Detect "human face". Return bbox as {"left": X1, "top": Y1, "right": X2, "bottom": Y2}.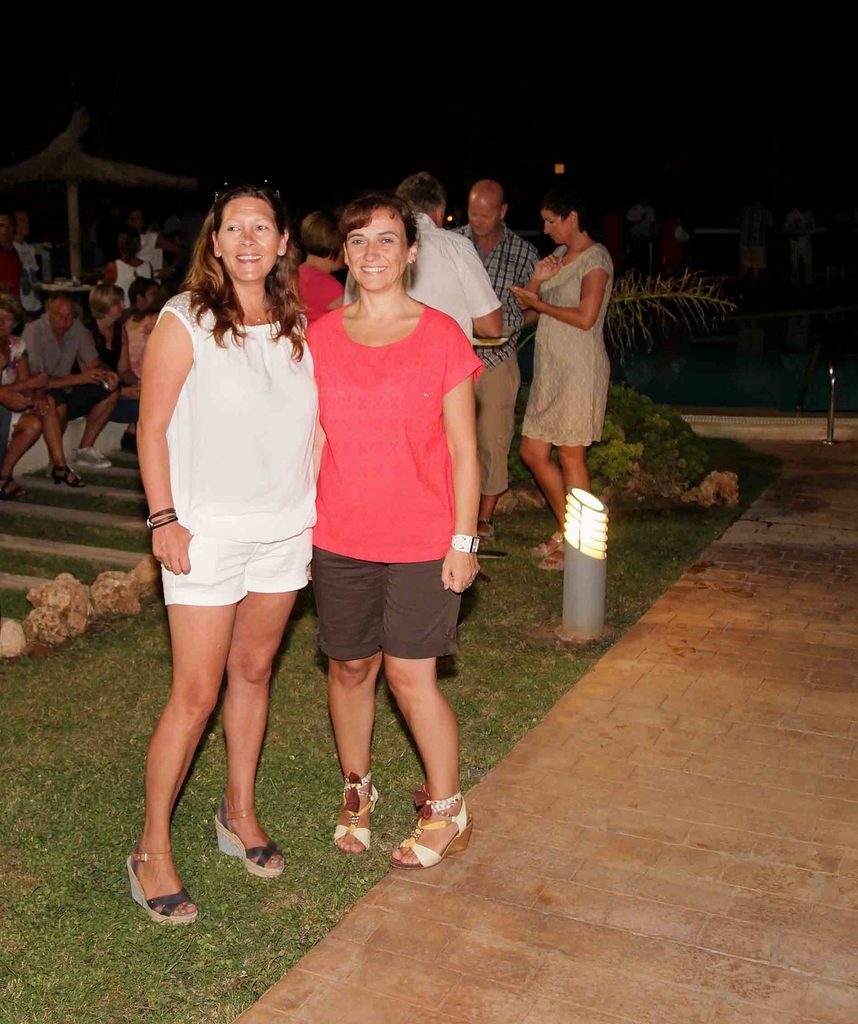
{"left": 469, "top": 198, "right": 501, "bottom": 239}.
